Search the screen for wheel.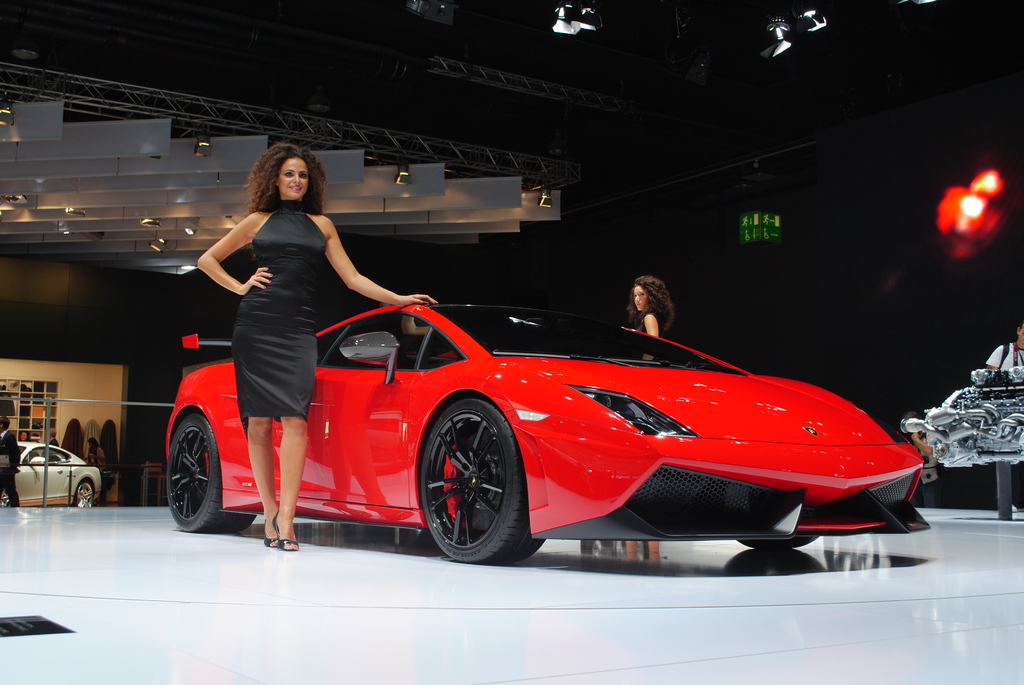
Found at crop(76, 479, 99, 509).
